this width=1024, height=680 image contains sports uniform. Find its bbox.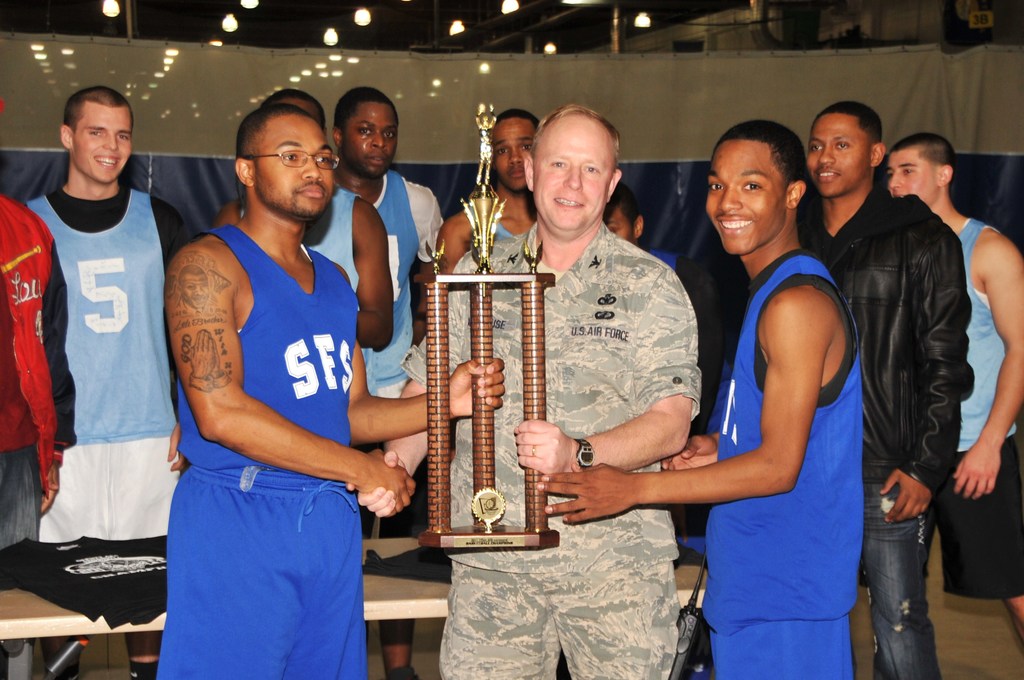
rect(362, 162, 462, 408).
